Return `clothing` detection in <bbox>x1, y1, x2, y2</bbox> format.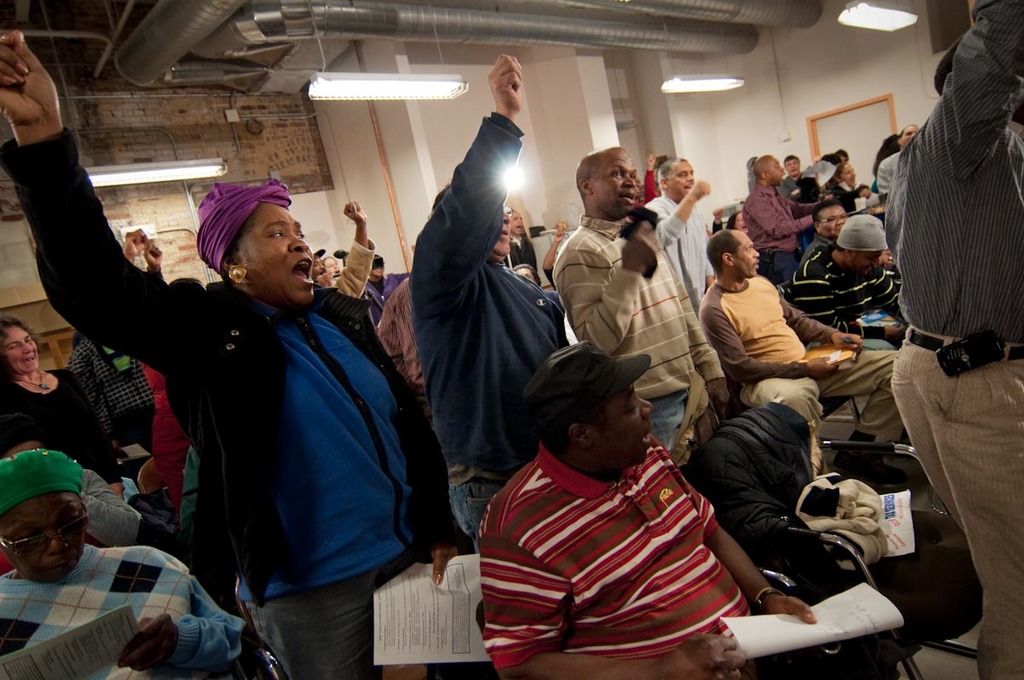
<bbox>363, 267, 393, 333</bbox>.
